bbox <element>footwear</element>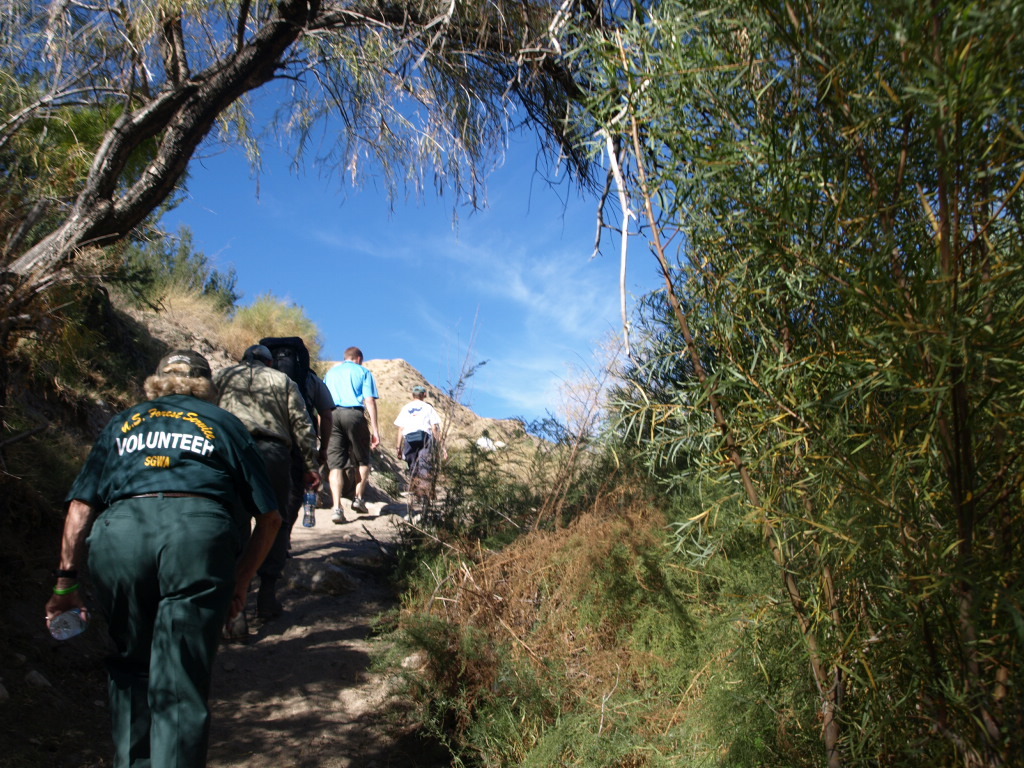
[x1=353, y1=495, x2=366, y2=514]
